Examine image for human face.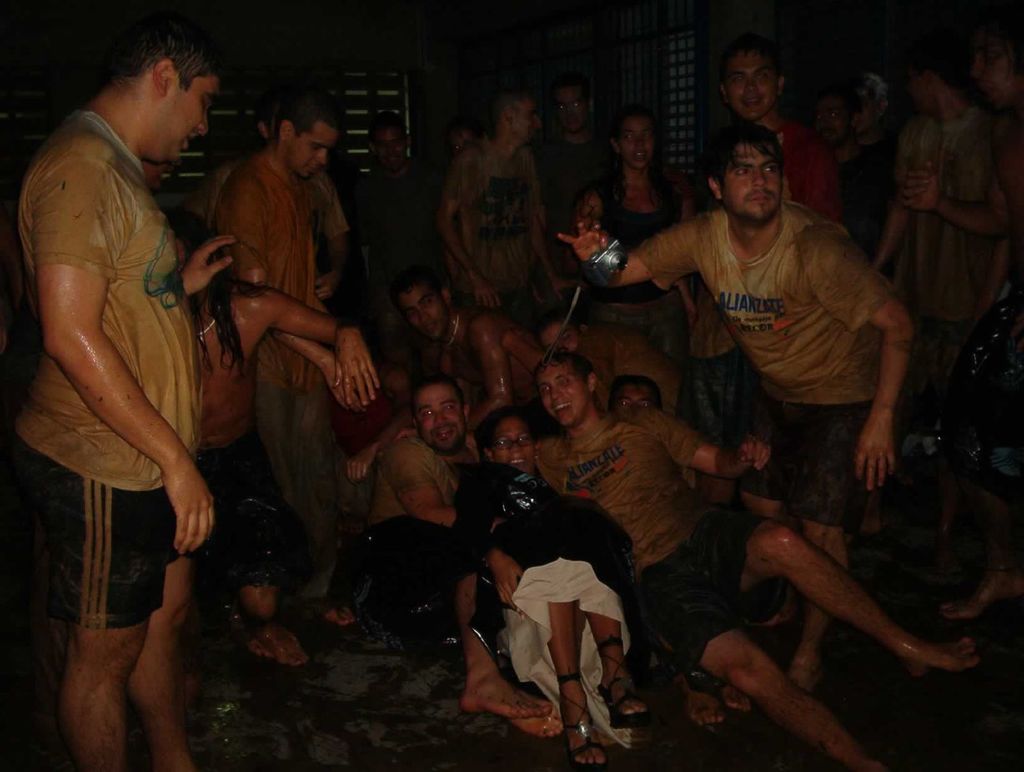
Examination result: l=490, t=416, r=538, b=475.
